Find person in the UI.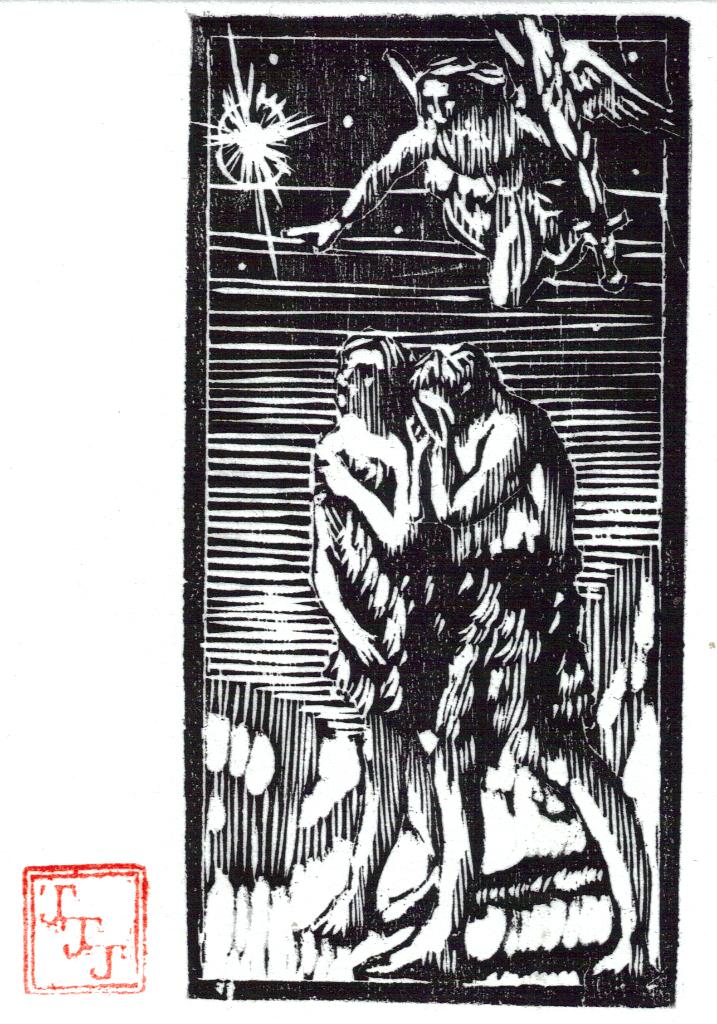
UI element at (291, 21, 624, 319).
